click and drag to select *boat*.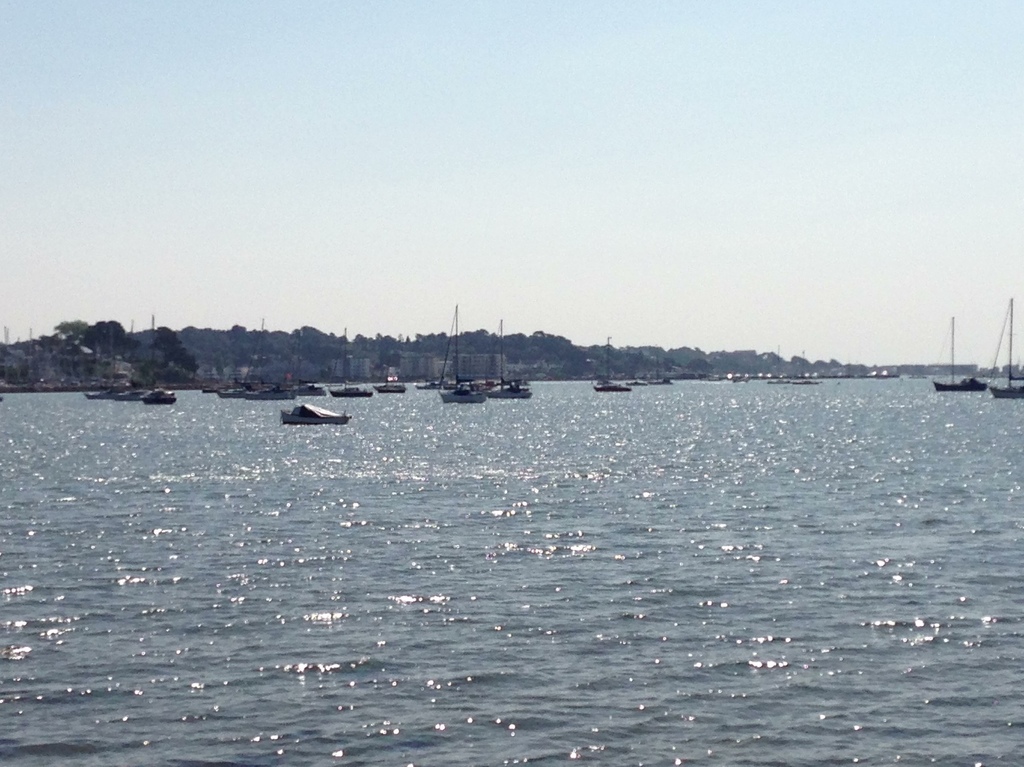
Selection: 933 318 986 394.
